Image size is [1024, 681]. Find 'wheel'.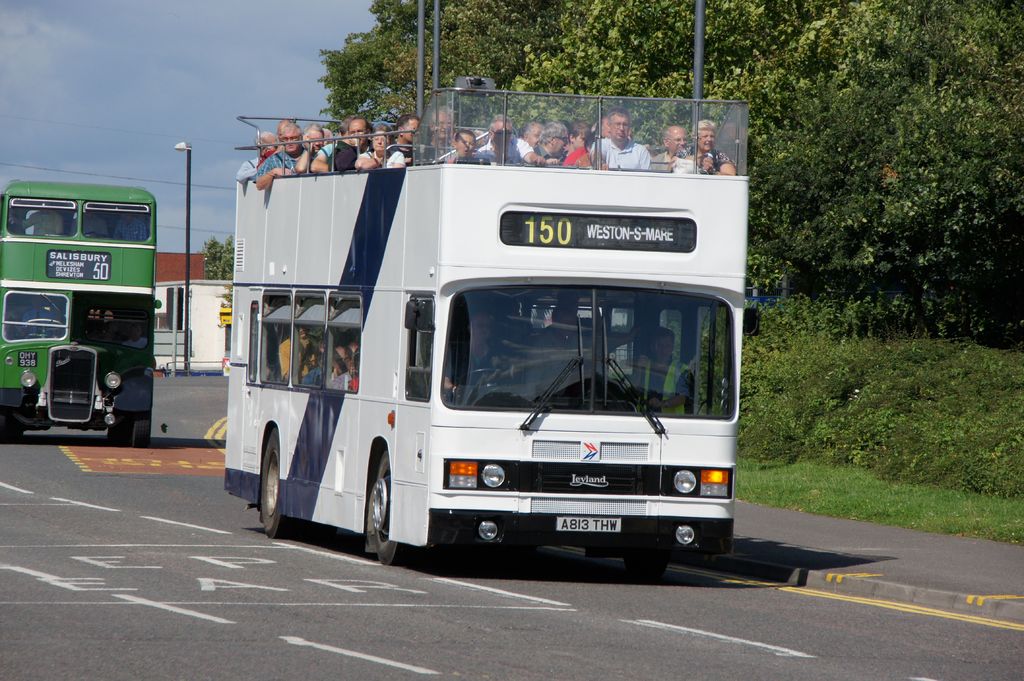
crop(352, 459, 412, 561).
